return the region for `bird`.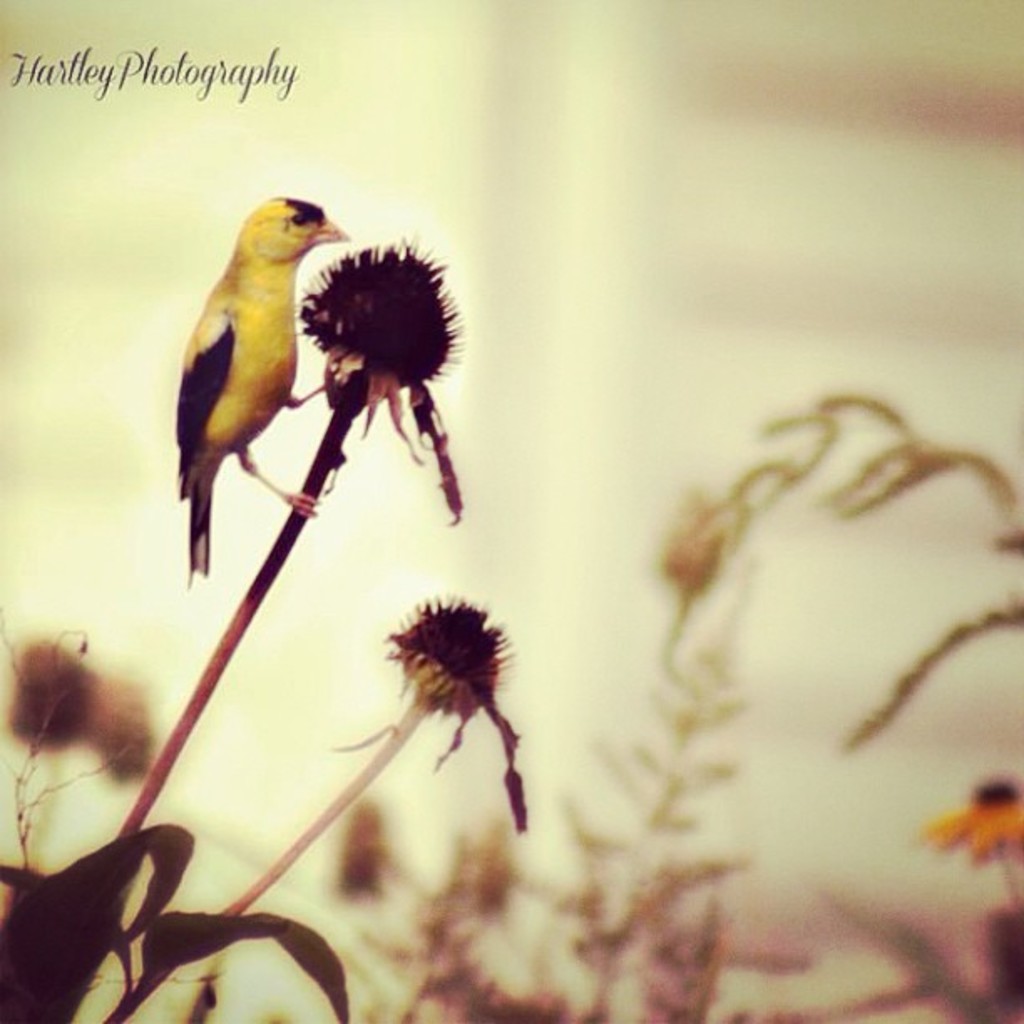
{"left": 166, "top": 204, "right": 356, "bottom": 540}.
